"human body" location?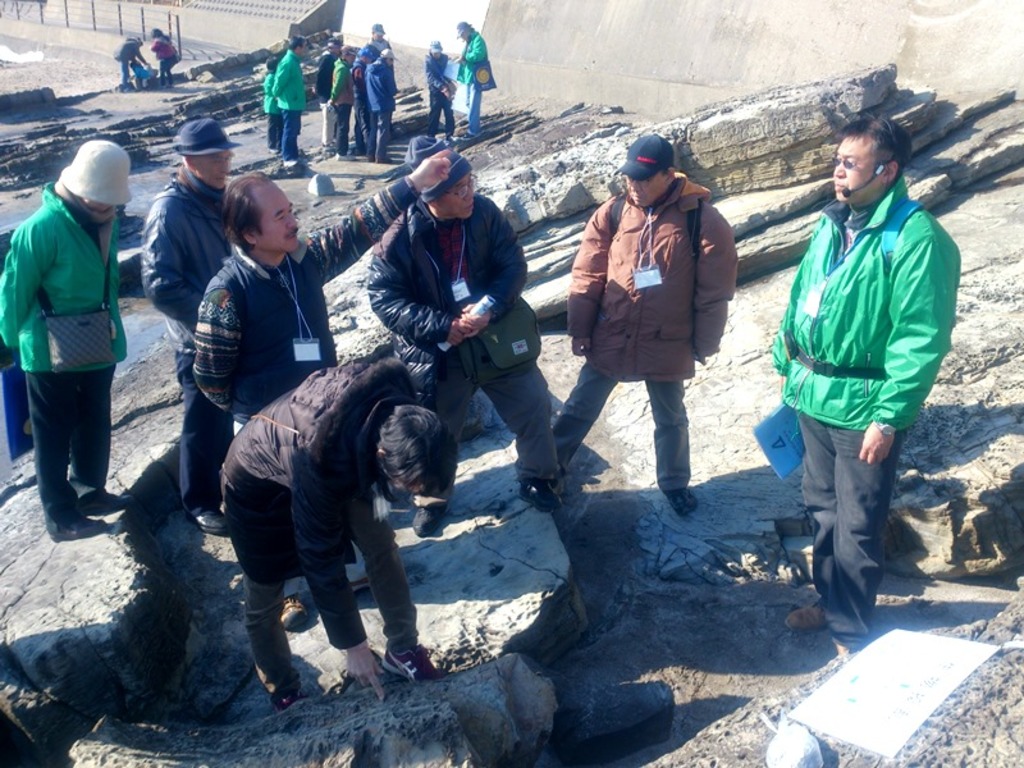
(x1=155, y1=28, x2=182, y2=92)
